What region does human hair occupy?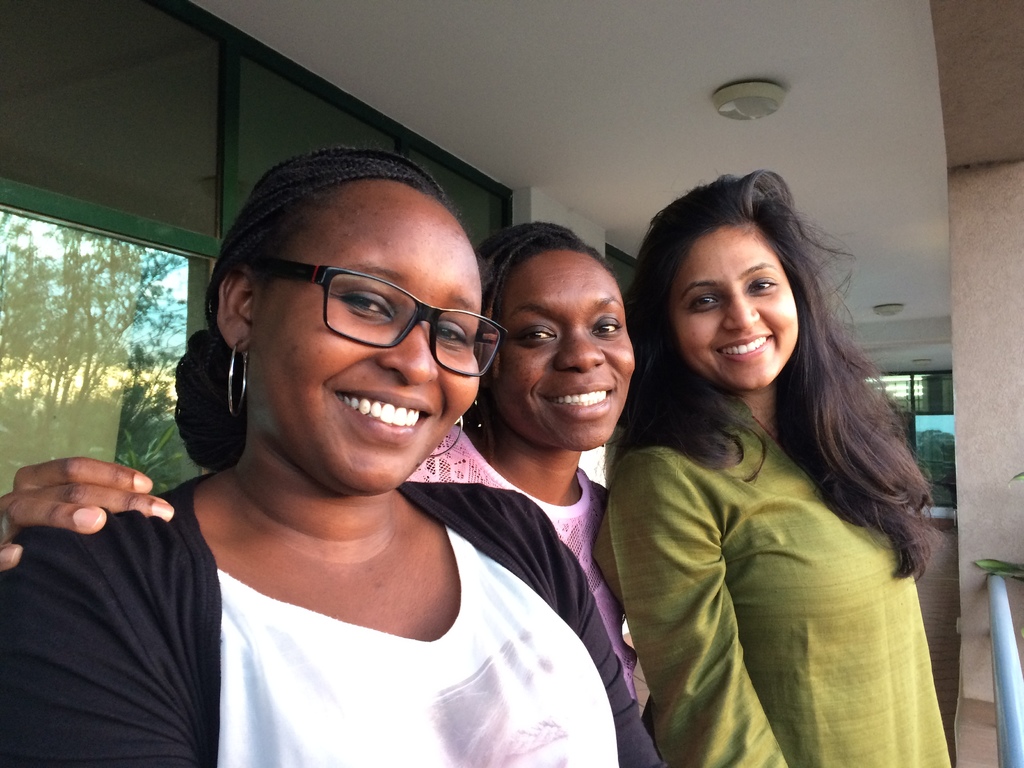
<region>171, 147, 455, 470</region>.
